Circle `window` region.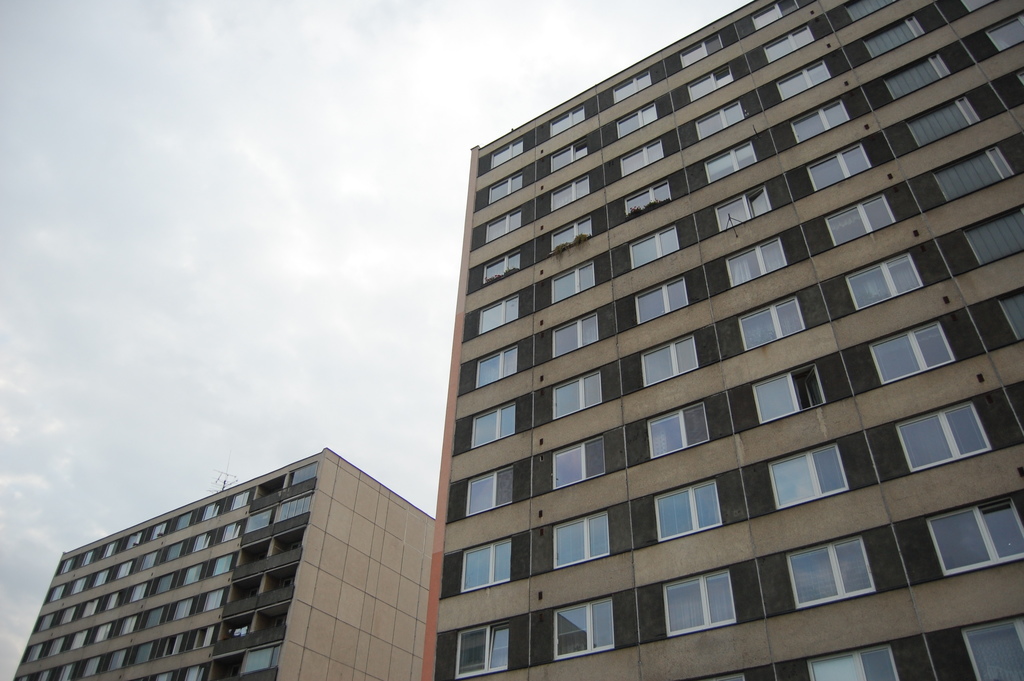
Region: 470/402/519/450.
